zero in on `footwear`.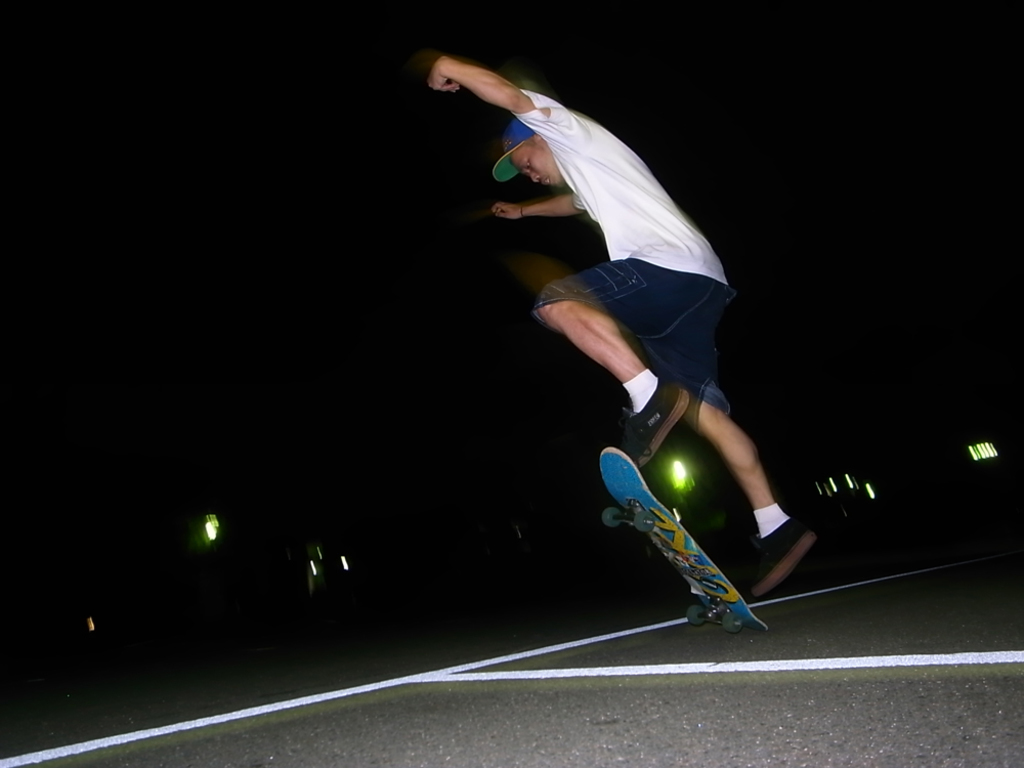
Zeroed in: [x1=751, y1=516, x2=818, y2=600].
